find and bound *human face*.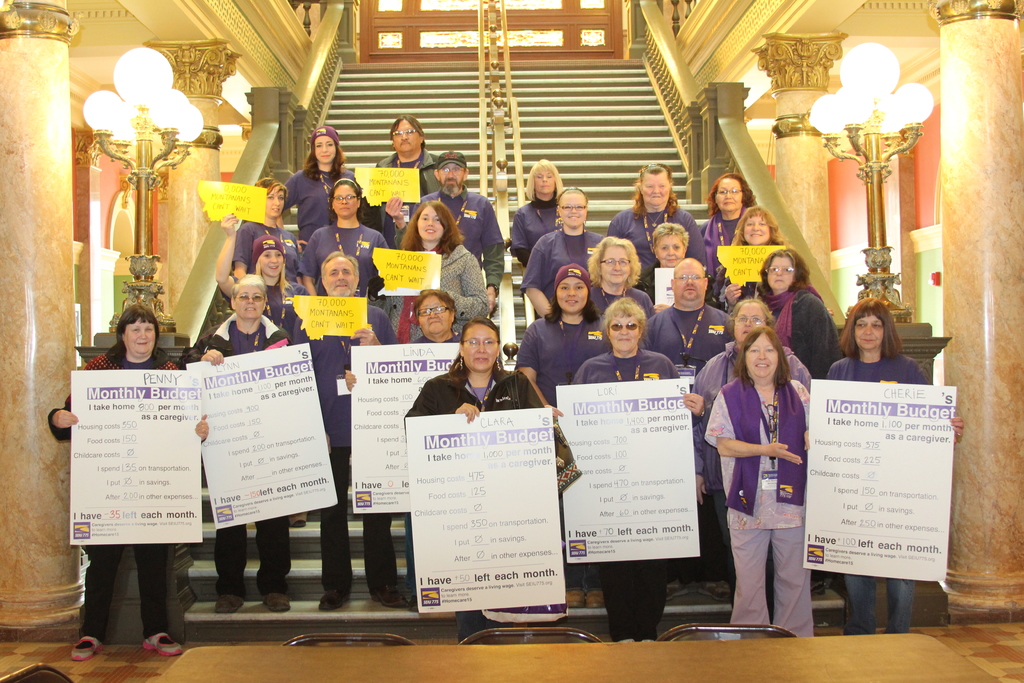
Bound: {"x1": 748, "y1": 337, "x2": 773, "y2": 375}.
